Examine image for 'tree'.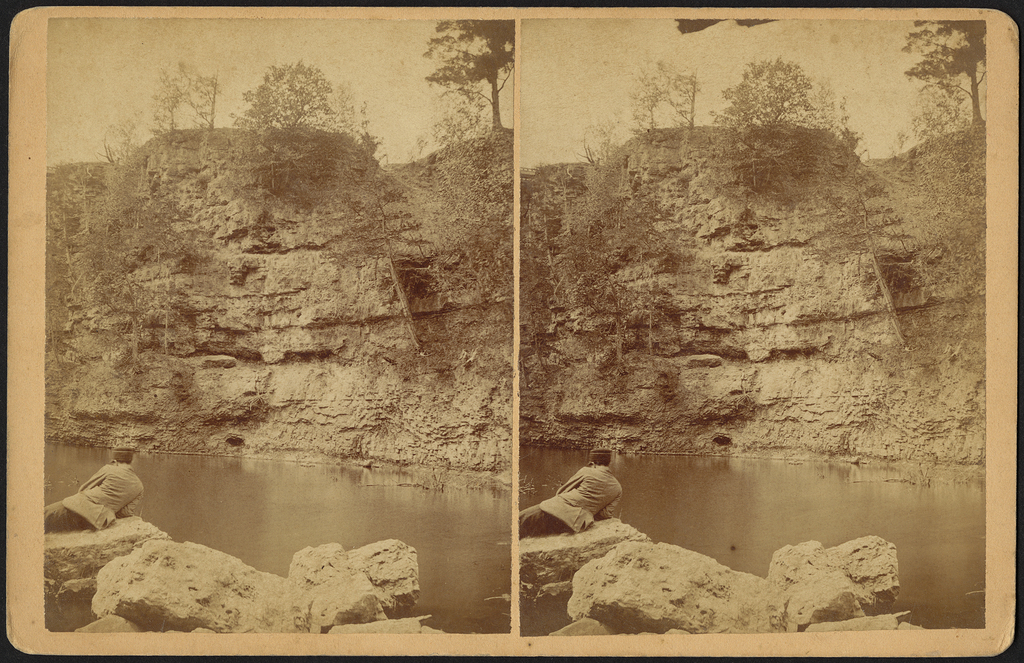
Examination result: [628, 53, 703, 143].
